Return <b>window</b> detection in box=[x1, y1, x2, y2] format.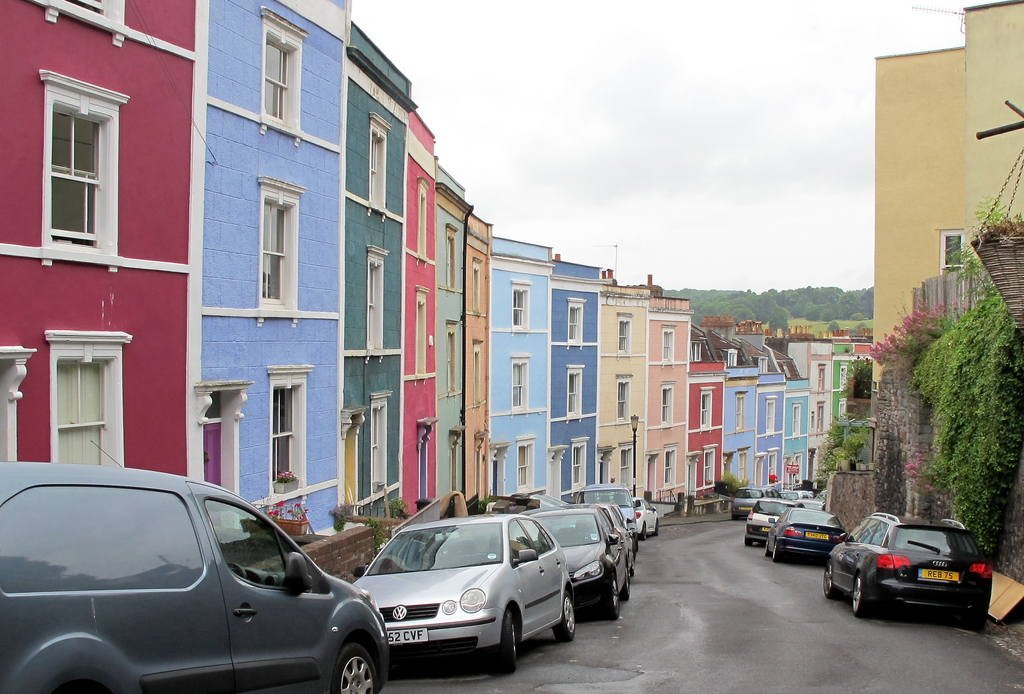
box=[420, 419, 442, 504].
